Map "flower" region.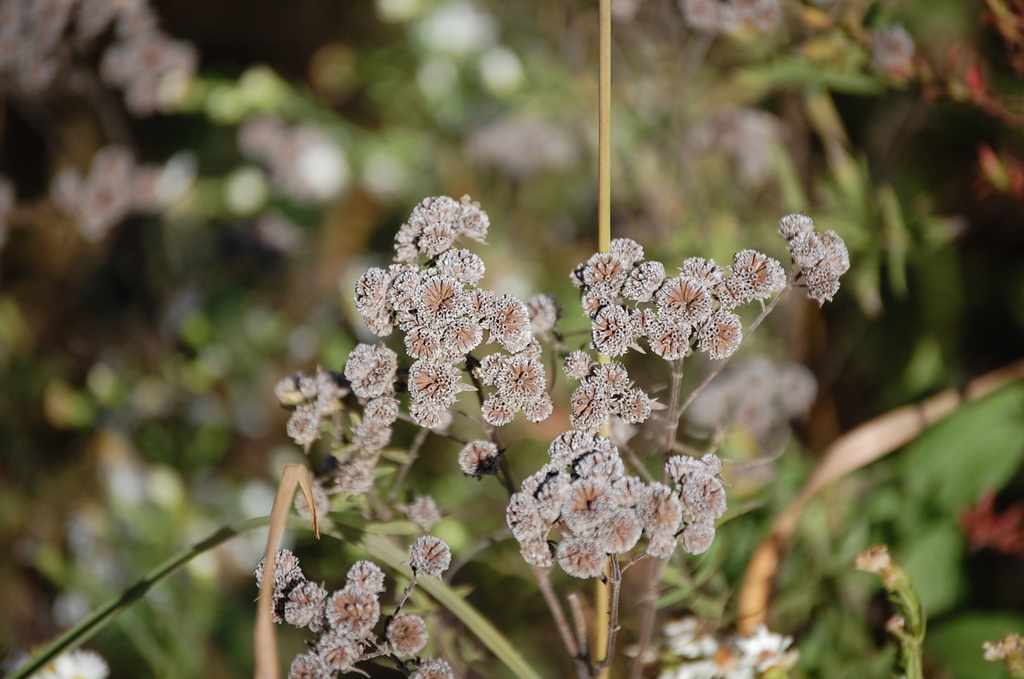
Mapped to [x1=513, y1=428, x2=704, y2=598].
